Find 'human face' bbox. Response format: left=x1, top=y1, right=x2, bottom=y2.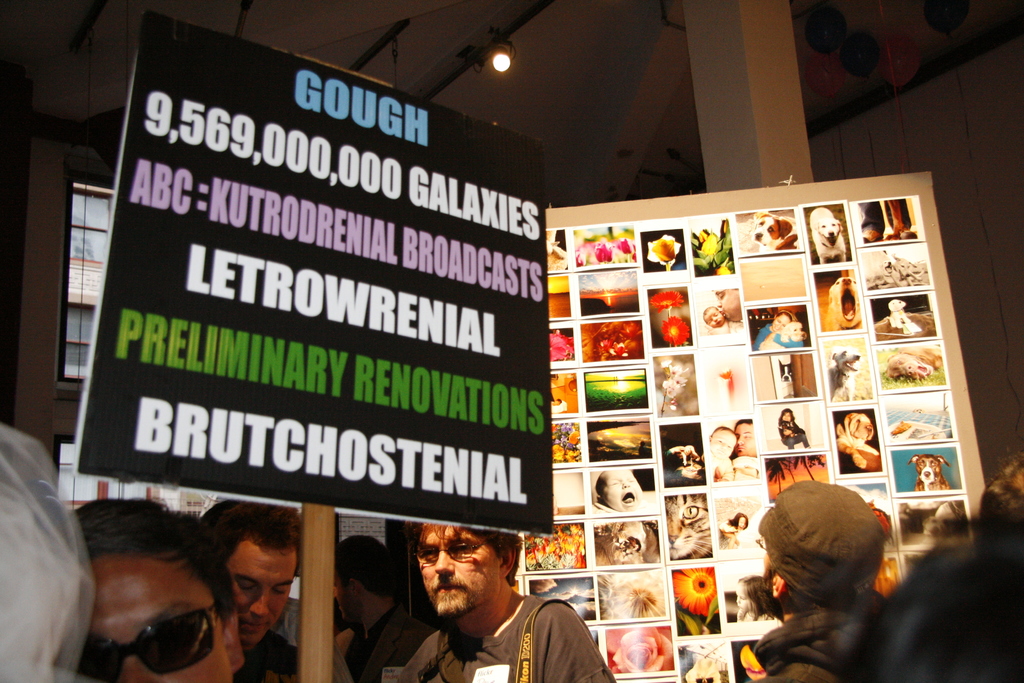
left=603, top=470, right=643, bottom=511.
